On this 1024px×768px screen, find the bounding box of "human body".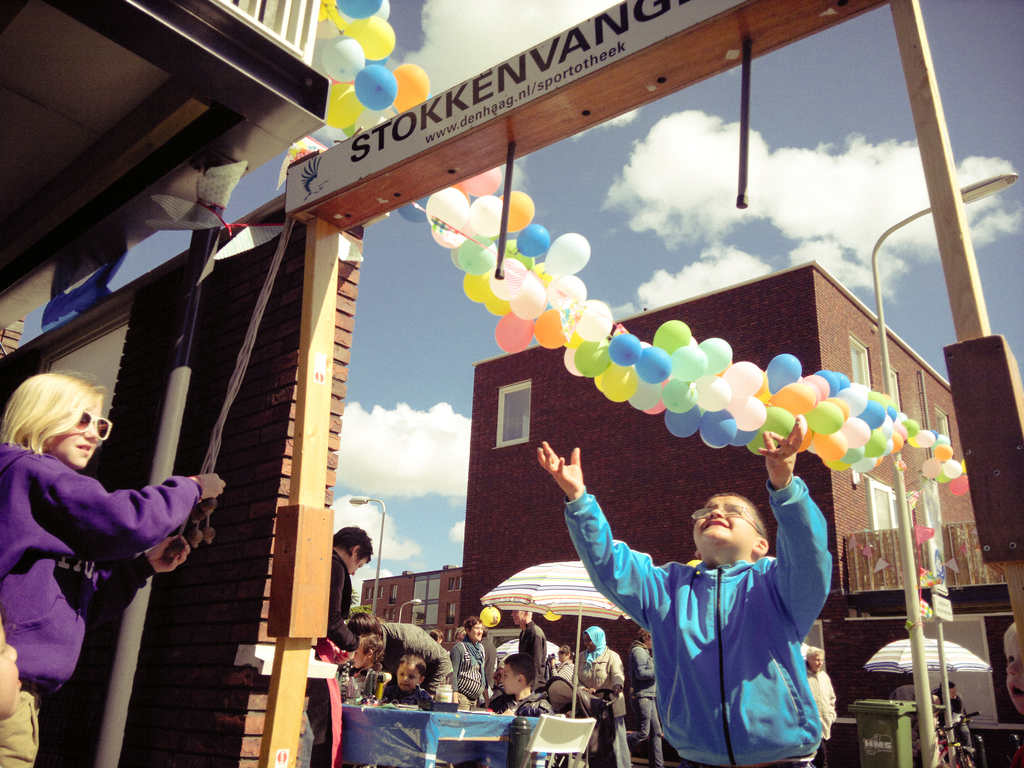
Bounding box: left=627, top=639, right=669, bottom=767.
